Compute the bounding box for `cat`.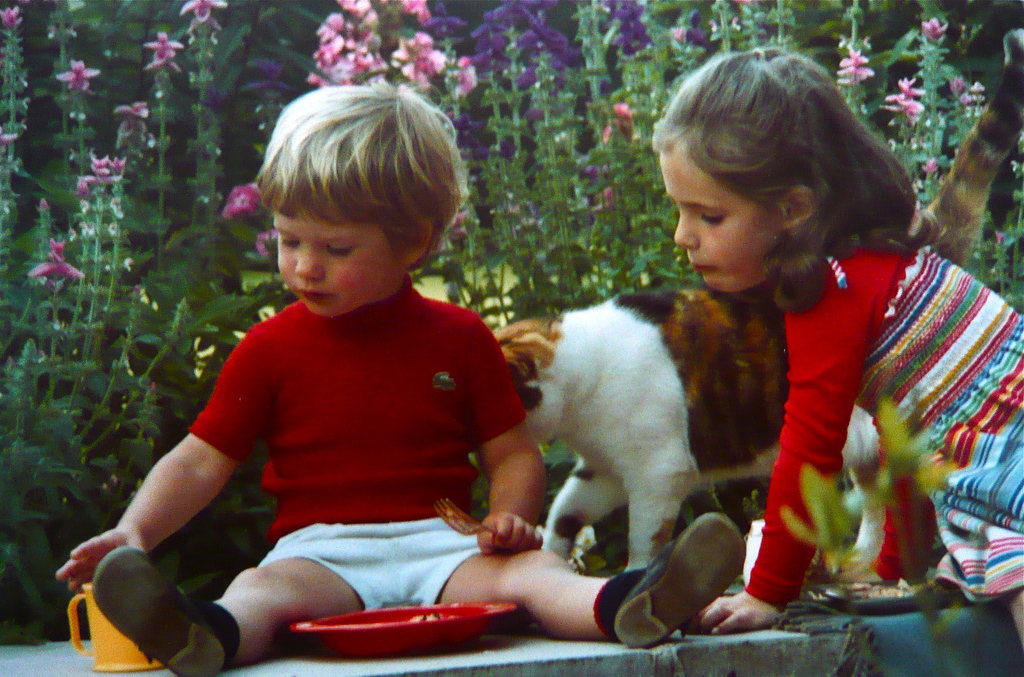
497 31 1023 569.
